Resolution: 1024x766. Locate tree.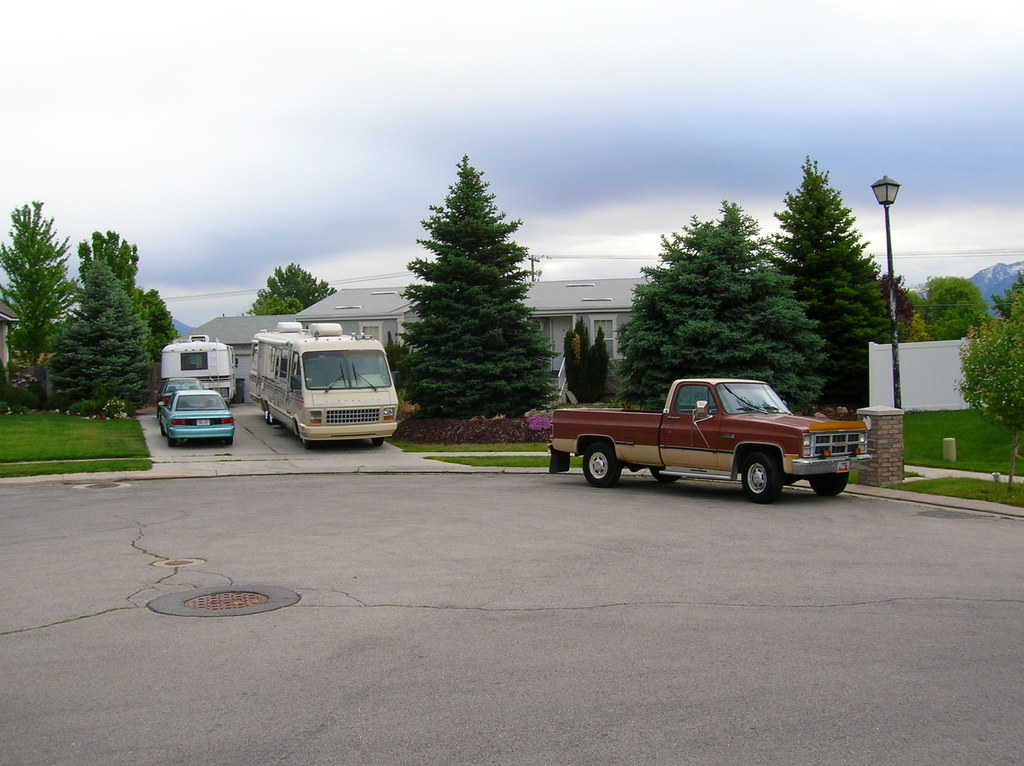
<box>42,257,152,420</box>.
